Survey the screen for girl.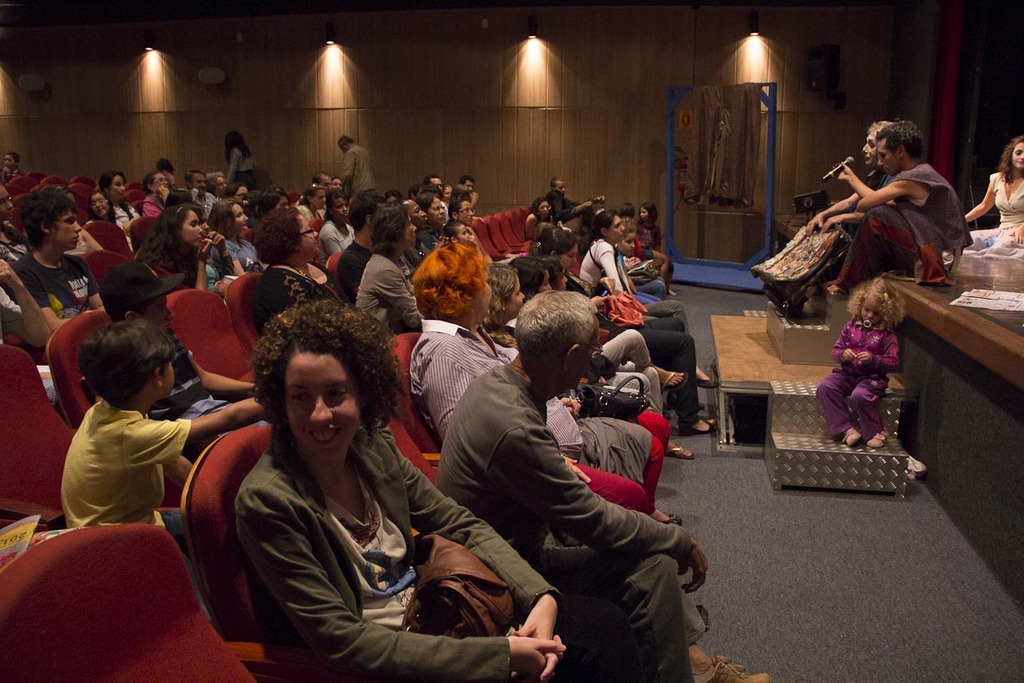
Survey found: {"left": 617, "top": 226, "right": 661, "bottom": 306}.
